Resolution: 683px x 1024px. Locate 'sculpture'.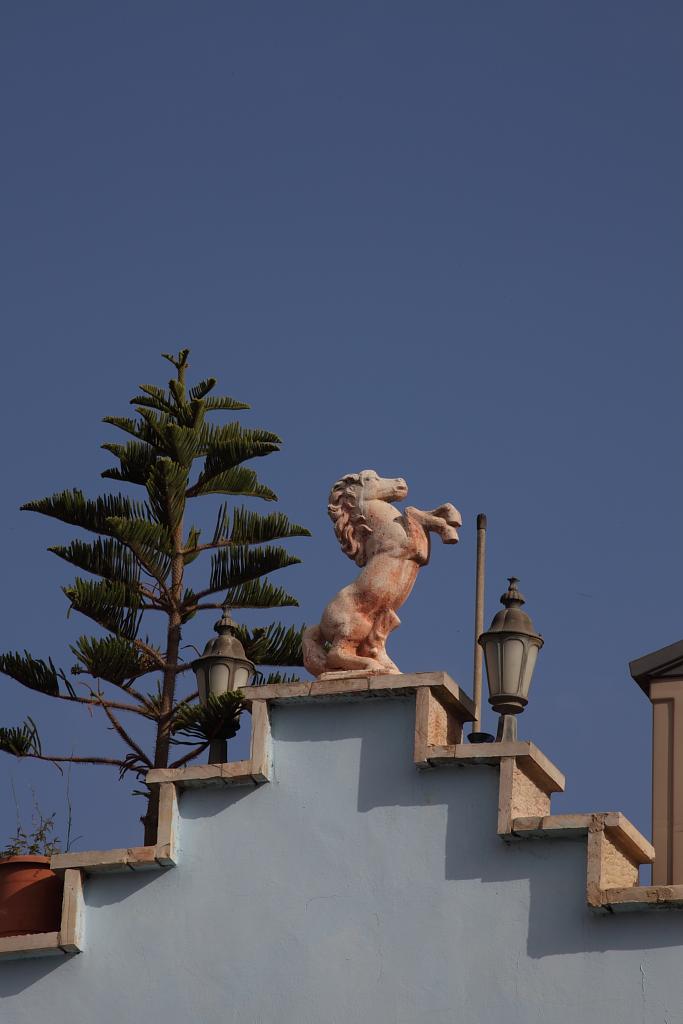
Rect(286, 463, 472, 680).
